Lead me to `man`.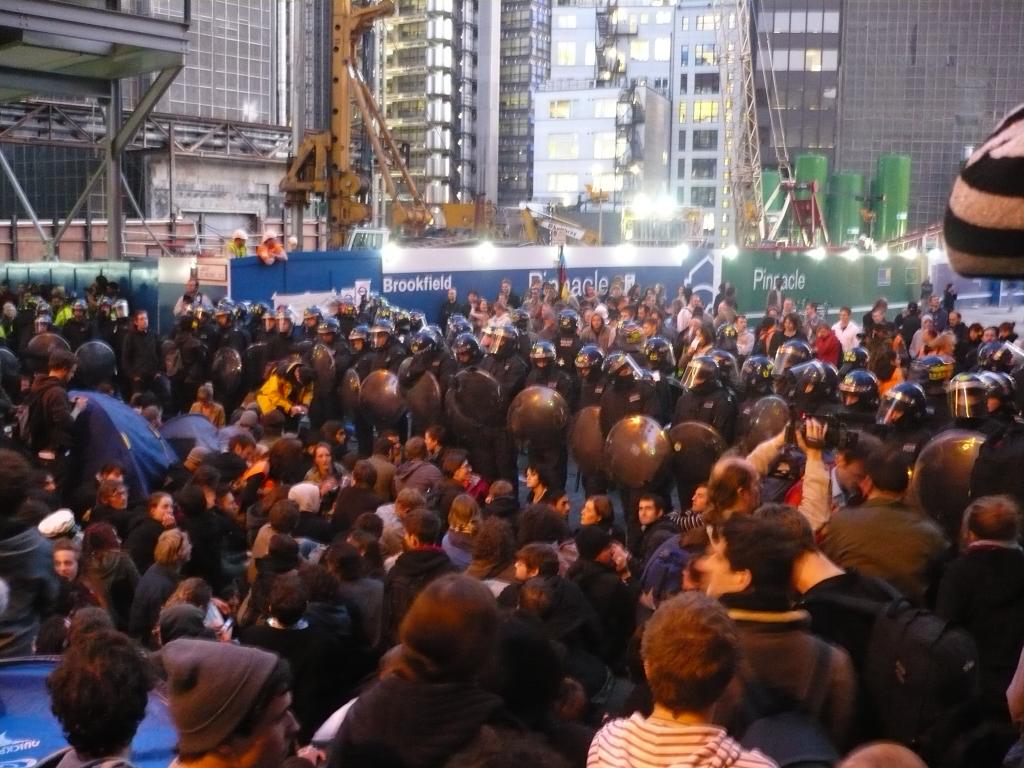
Lead to locate(94, 483, 141, 538).
